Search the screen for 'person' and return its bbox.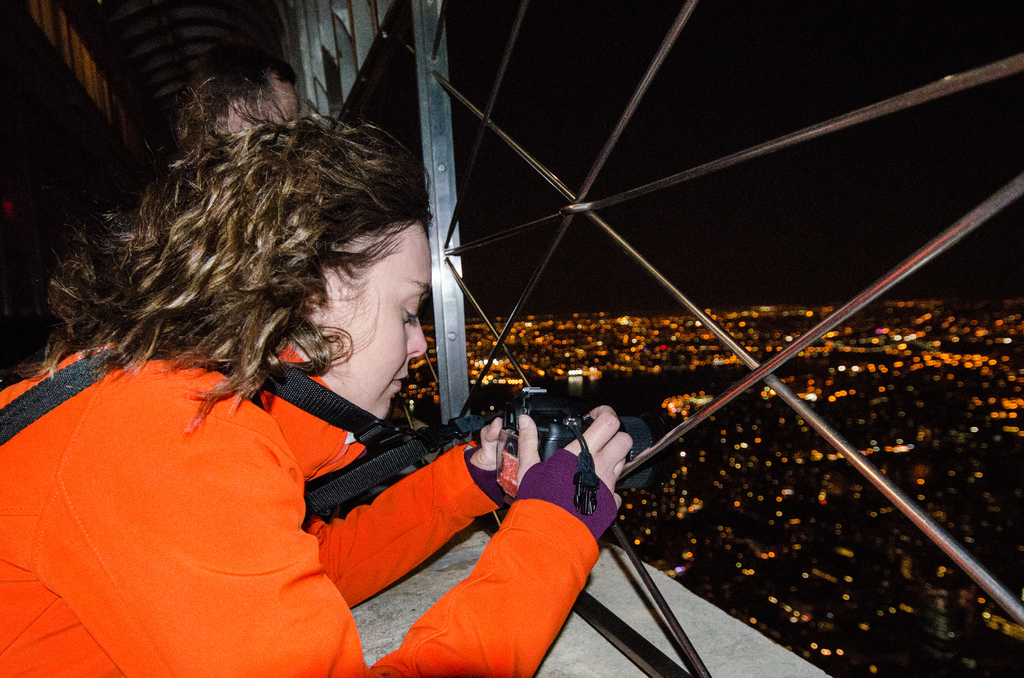
Found: region(86, 90, 678, 677).
